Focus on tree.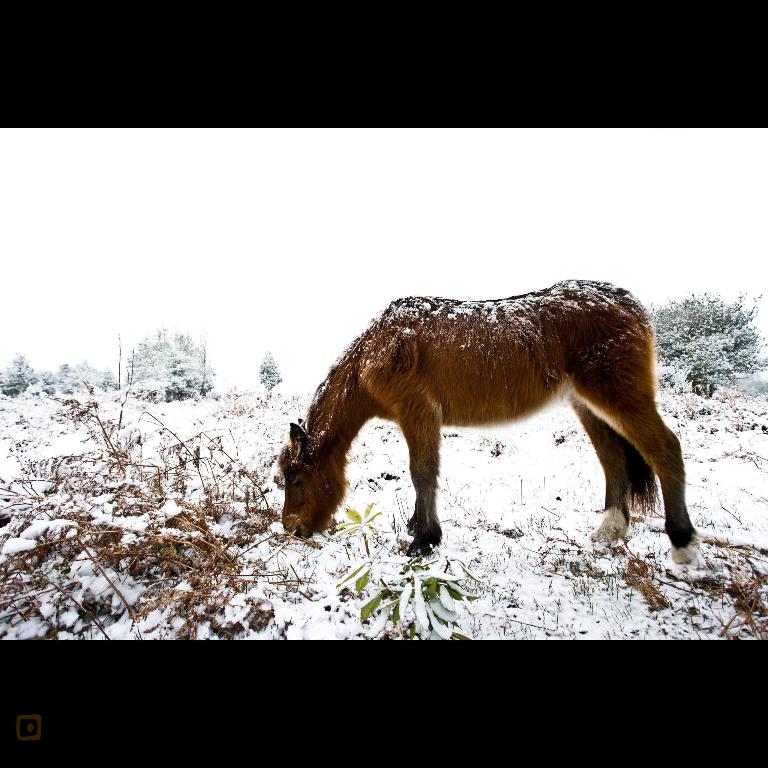
Focused at box=[650, 292, 767, 398].
